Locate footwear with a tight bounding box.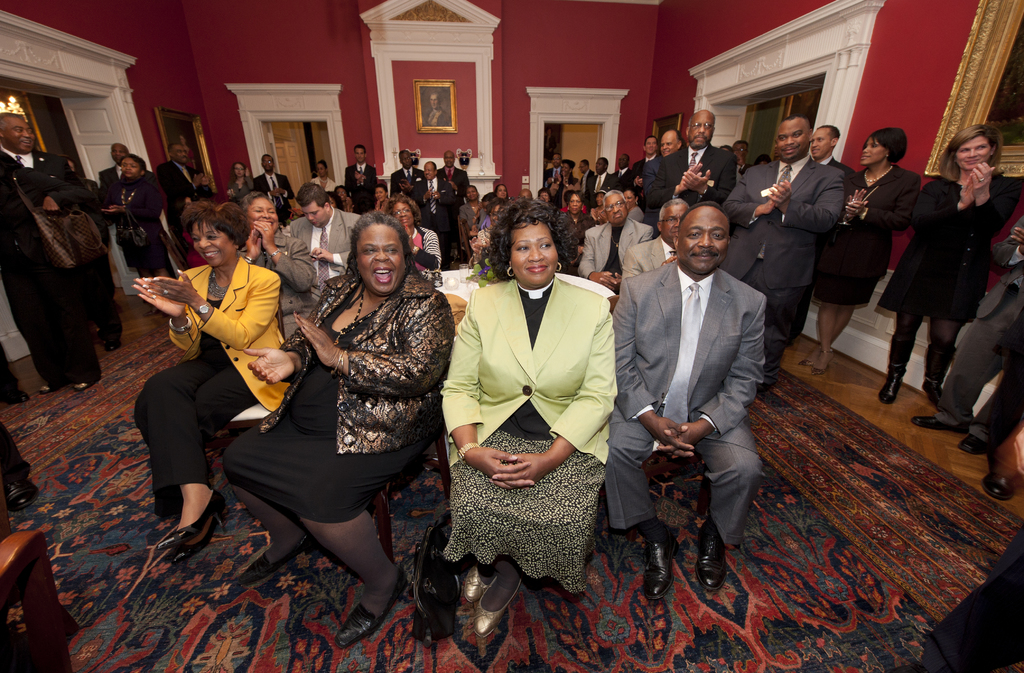
918:339:955:398.
